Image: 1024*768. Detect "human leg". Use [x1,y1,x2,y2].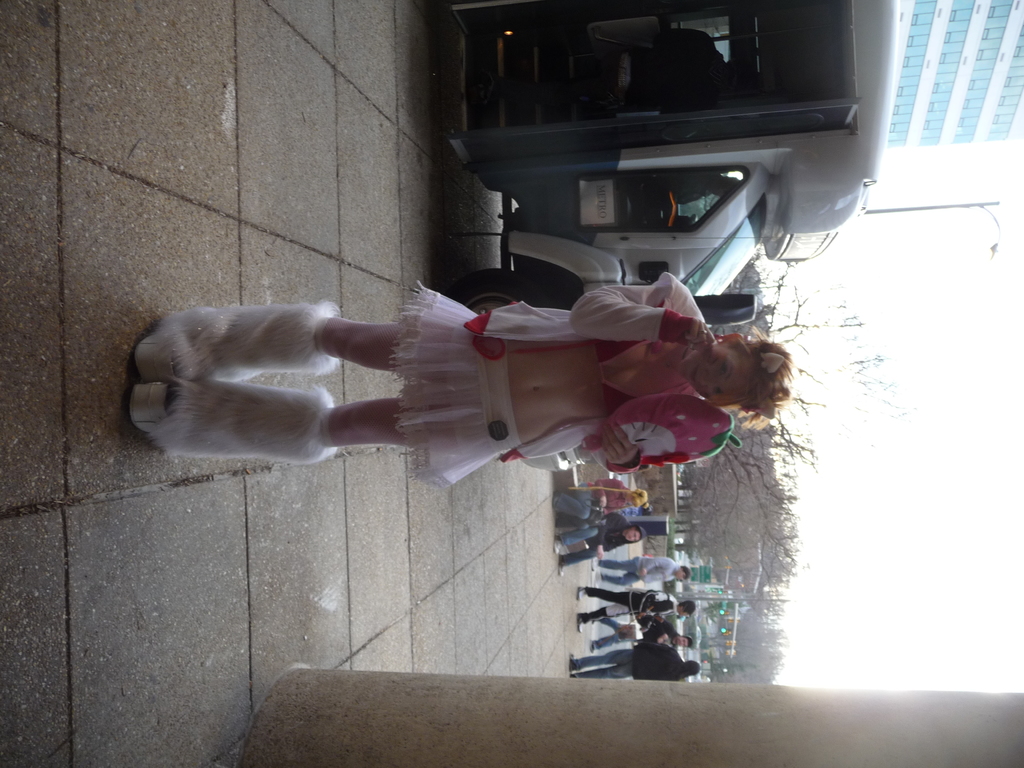
[595,556,639,573].
